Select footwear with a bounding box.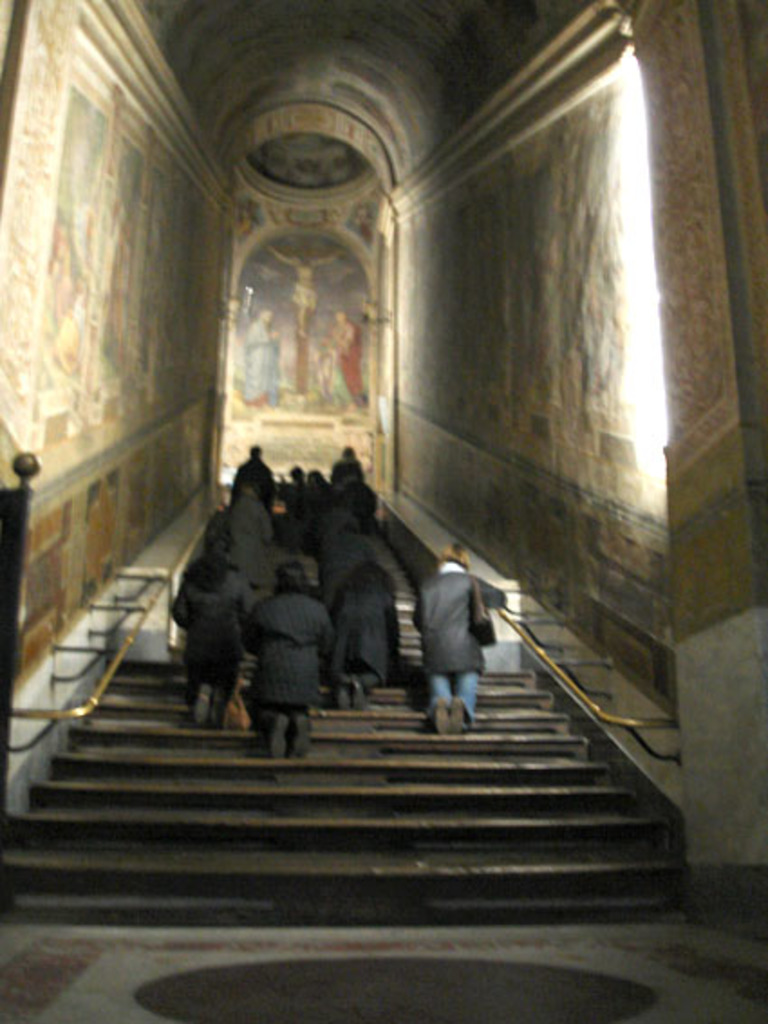
bbox=[210, 710, 229, 730].
